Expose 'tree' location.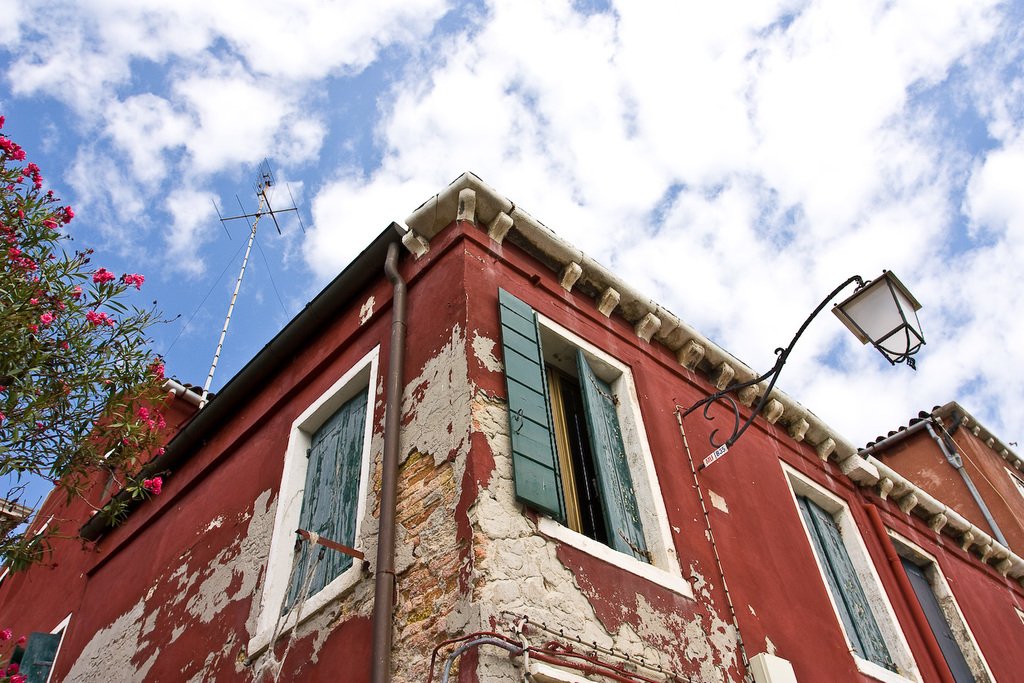
Exposed at {"left": 0, "top": 113, "right": 168, "bottom": 586}.
